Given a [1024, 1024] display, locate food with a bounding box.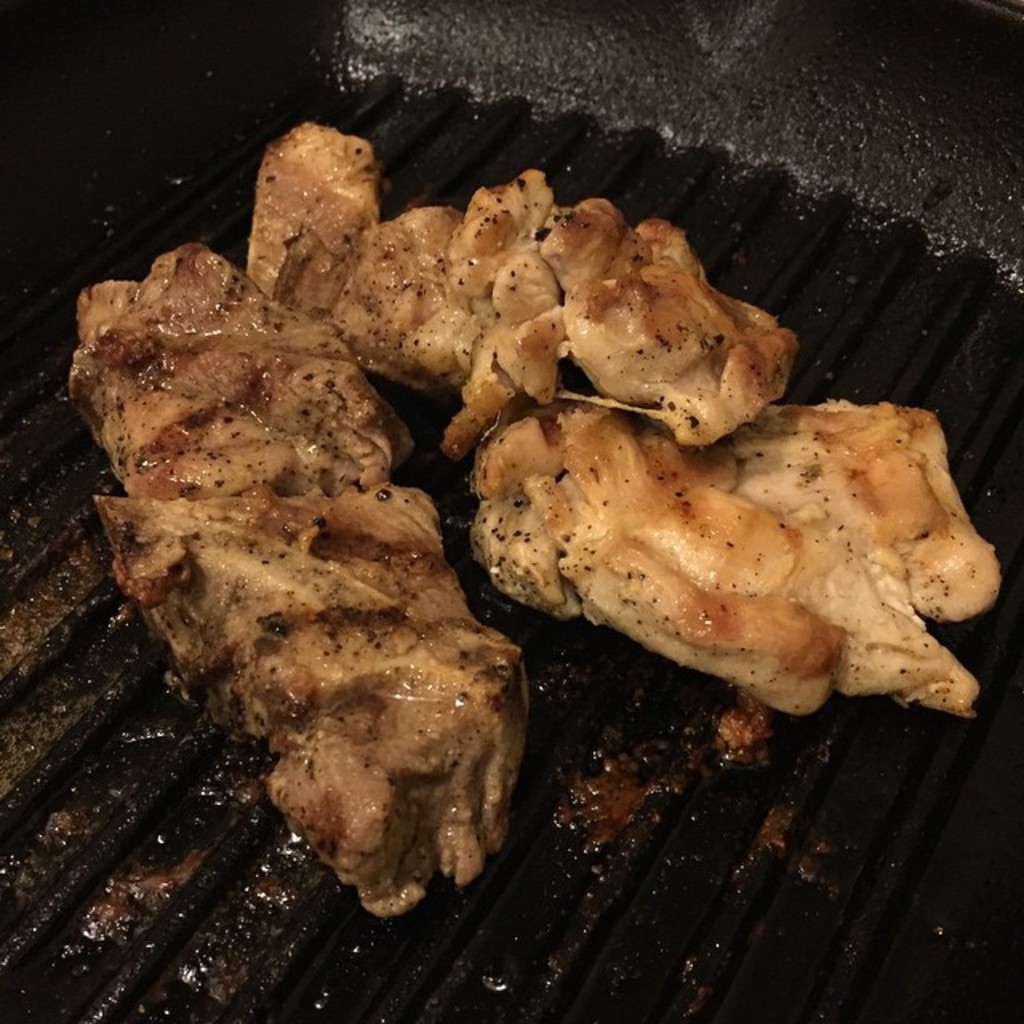
Located: select_region(470, 402, 1003, 710).
